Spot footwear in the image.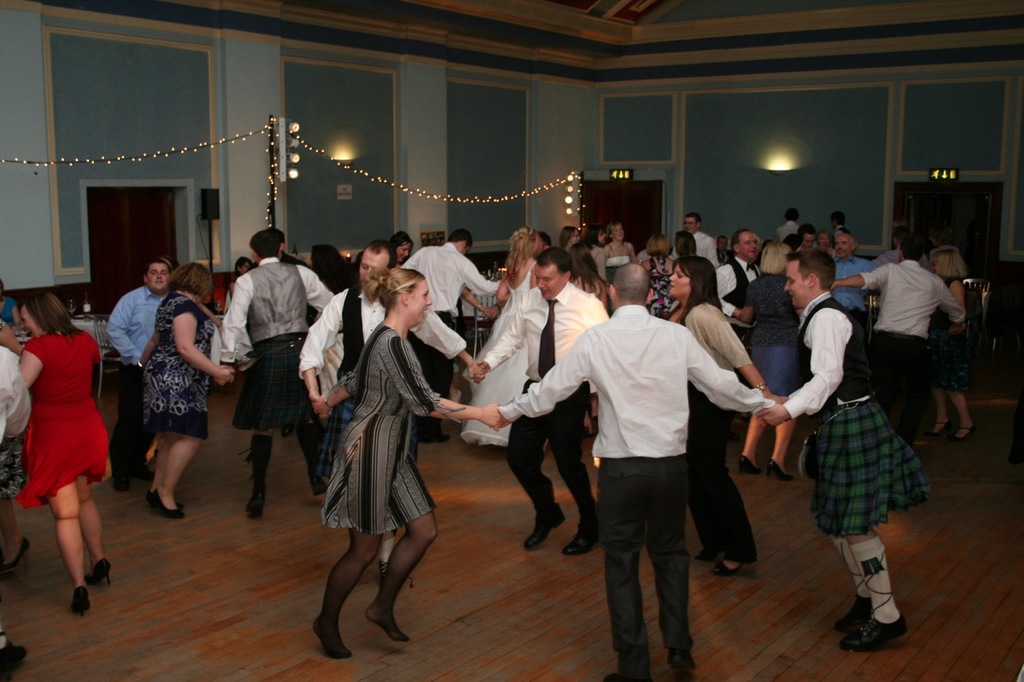
footwear found at left=840, top=612, right=912, bottom=648.
